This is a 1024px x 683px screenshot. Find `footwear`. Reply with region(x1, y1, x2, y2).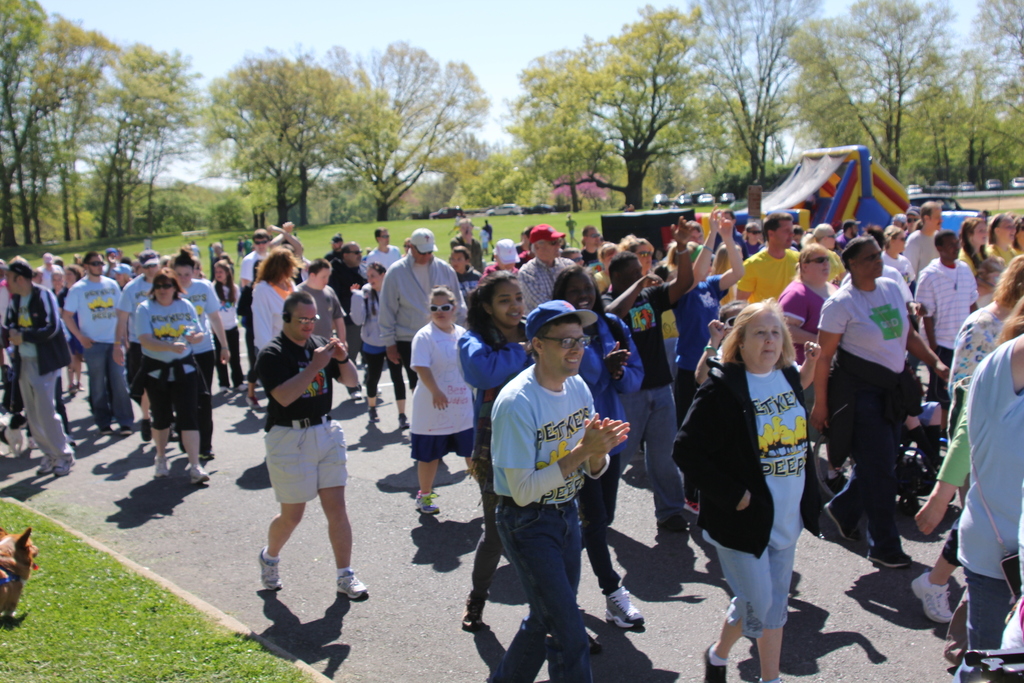
region(39, 457, 52, 475).
